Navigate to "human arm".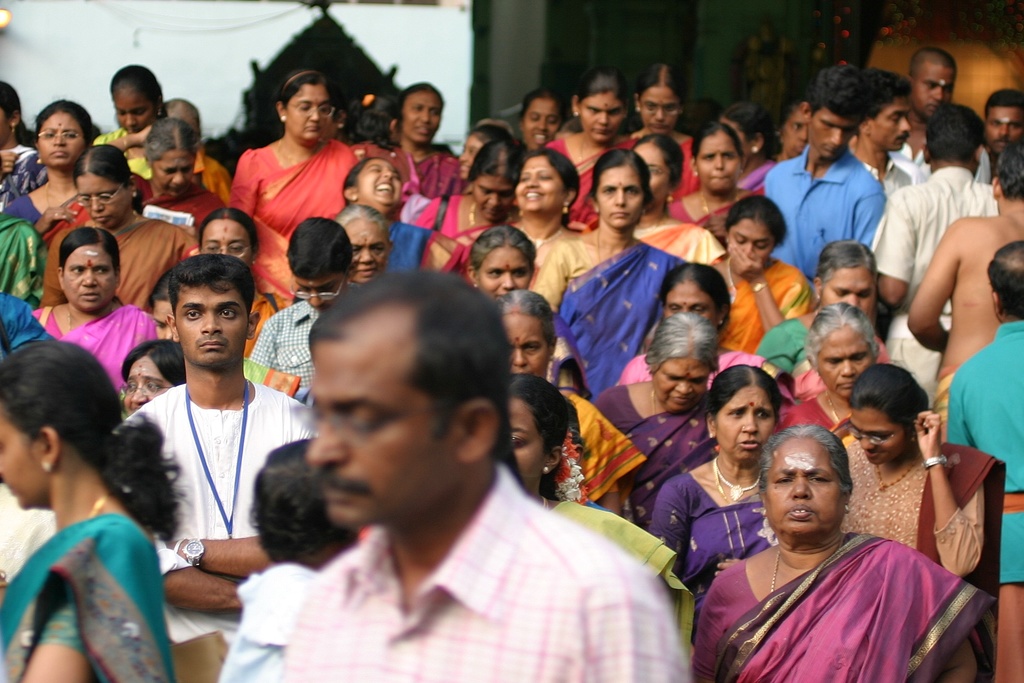
Navigation target: box(578, 385, 638, 452).
